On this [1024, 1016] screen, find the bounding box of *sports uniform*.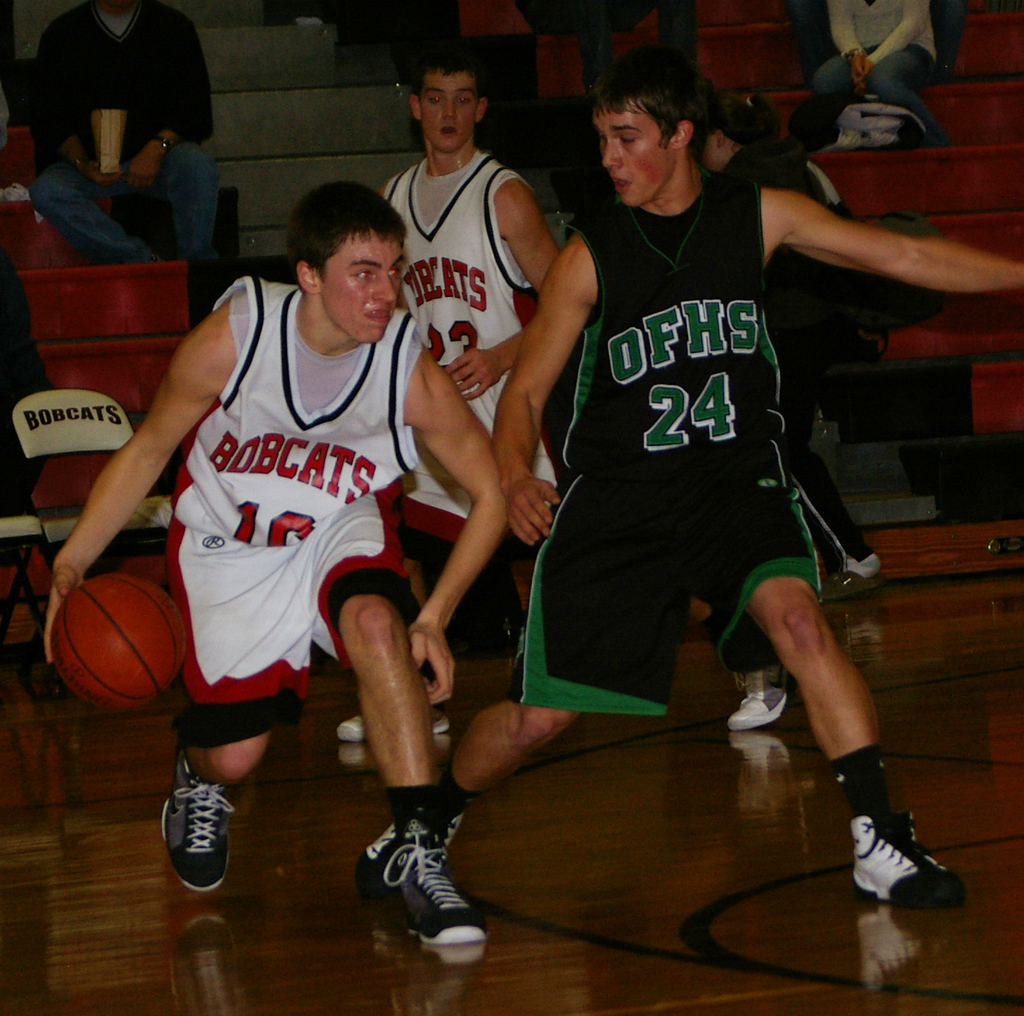
Bounding box: left=129, top=189, right=459, bottom=882.
